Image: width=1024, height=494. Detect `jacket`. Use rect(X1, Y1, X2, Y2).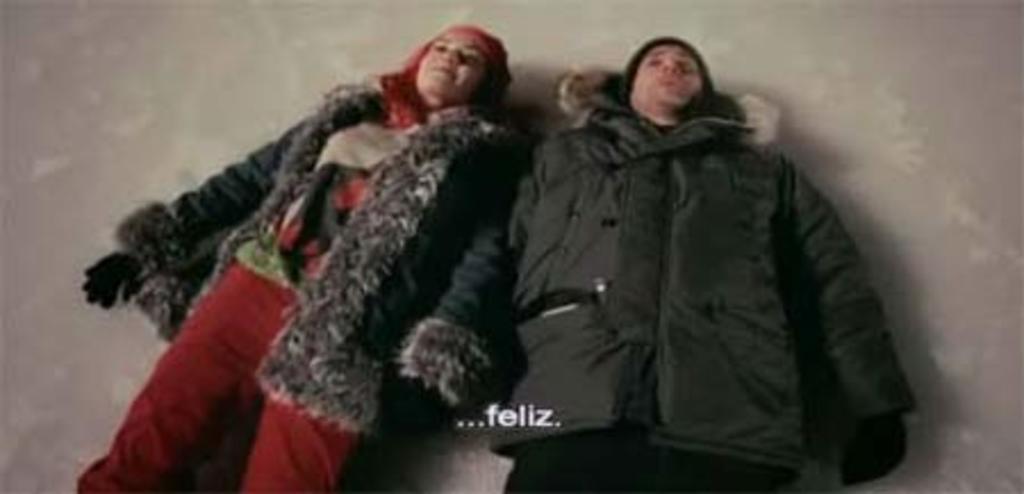
rect(107, 66, 496, 442).
